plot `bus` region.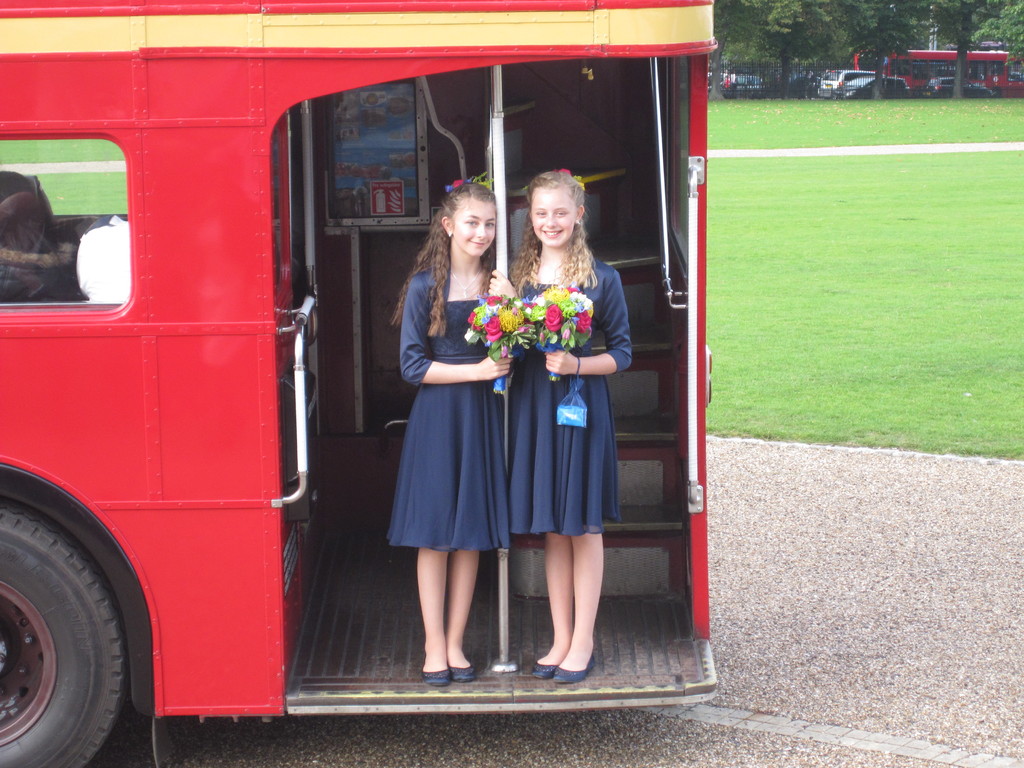
Plotted at (854,52,1023,102).
